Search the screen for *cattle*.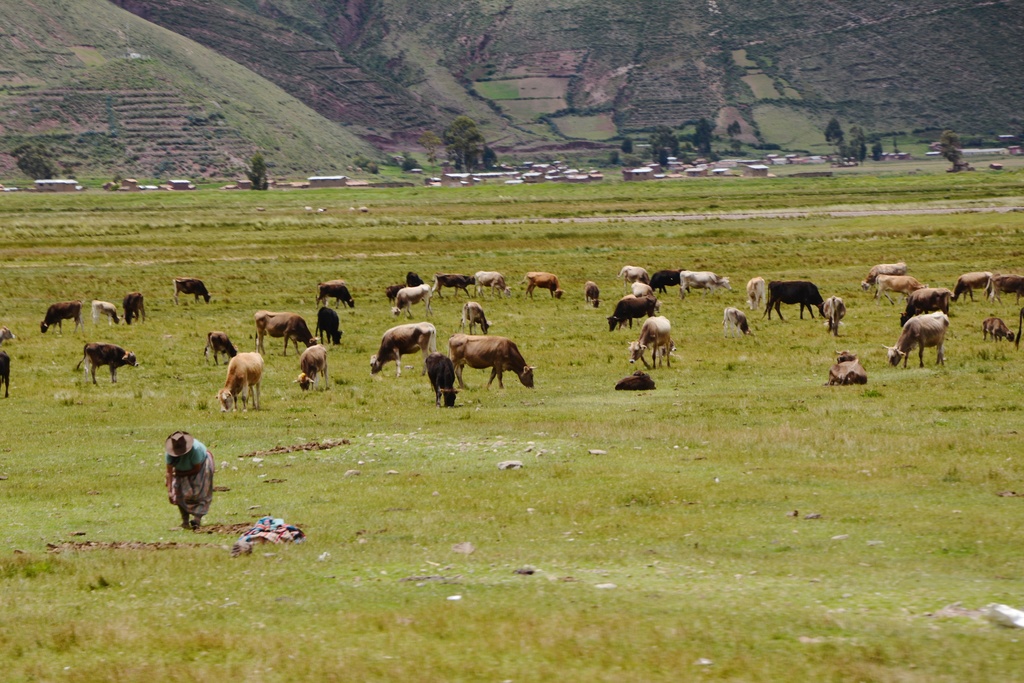
Found at [979,317,1017,344].
